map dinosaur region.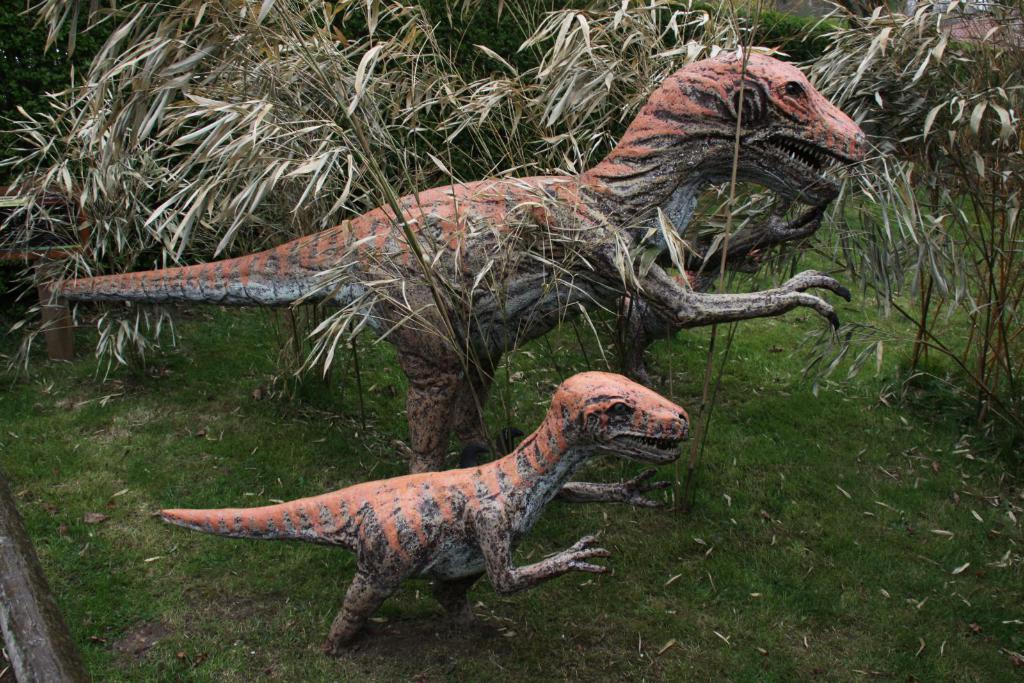
Mapped to <box>40,51,862,476</box>.
